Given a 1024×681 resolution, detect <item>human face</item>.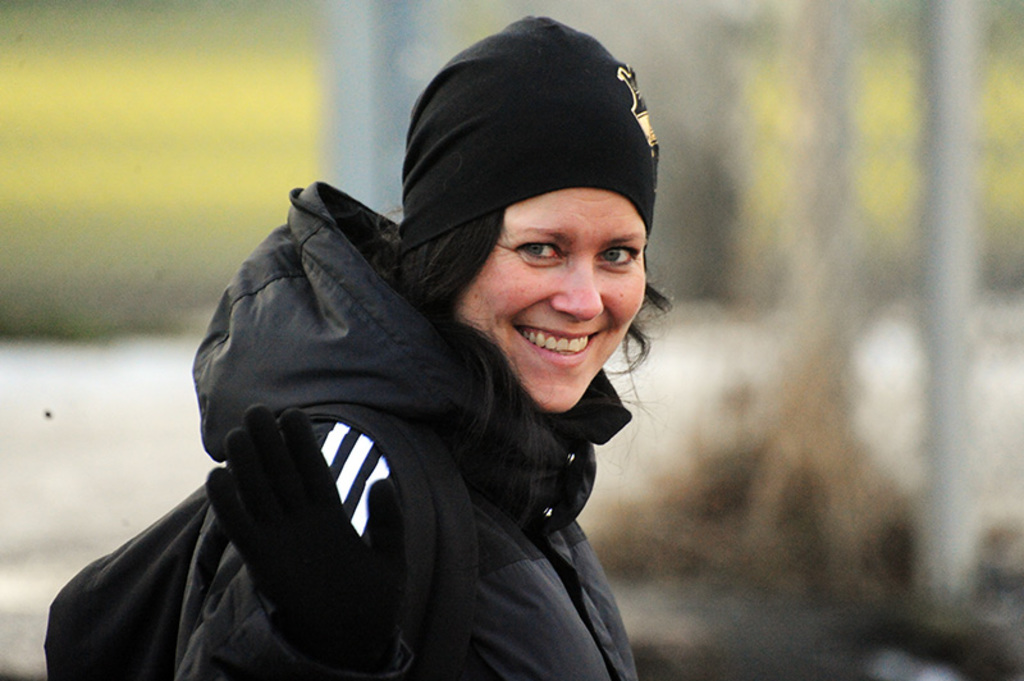
pyautogui.locateOnScreen(461, 189, 654, 408).
